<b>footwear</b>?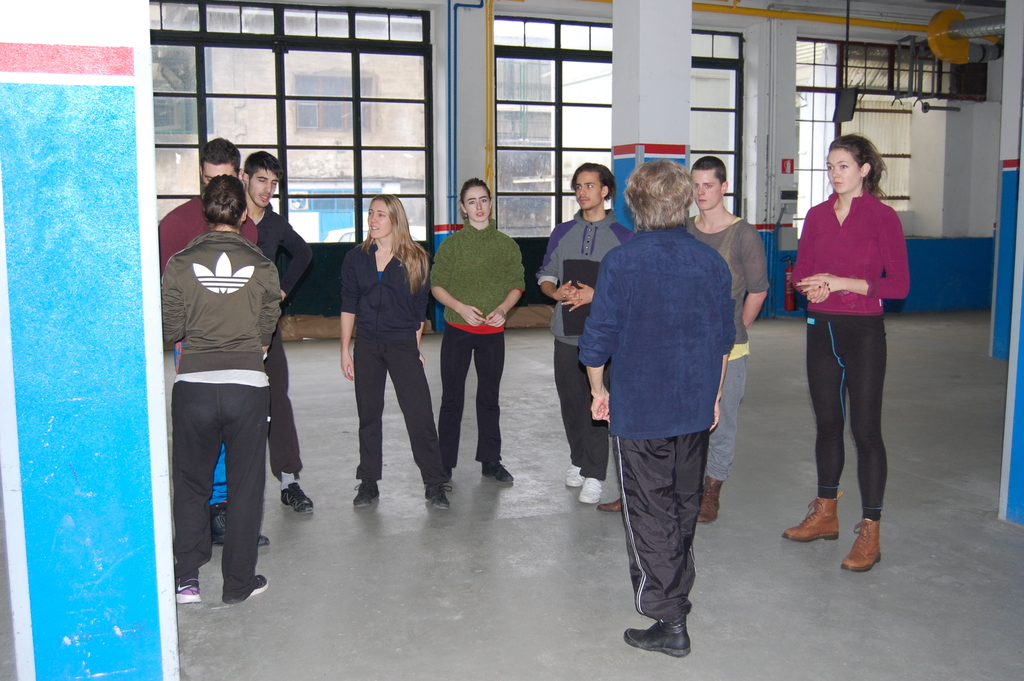
x1=577, y1=477, x2=603, y2=505
